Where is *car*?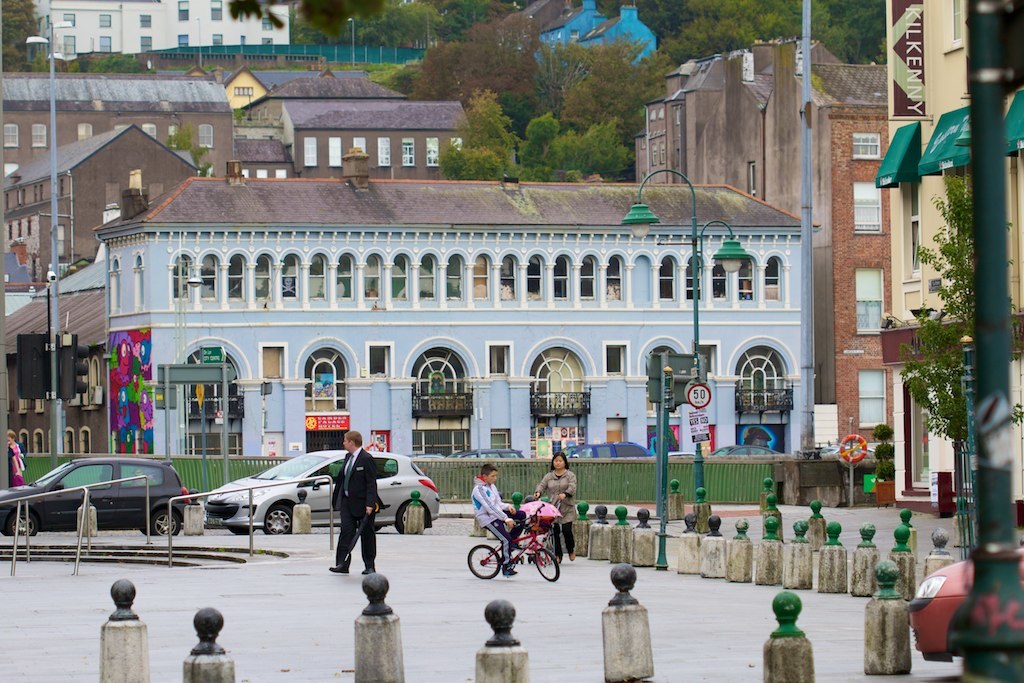
box=[0, 451, 195, 534].
